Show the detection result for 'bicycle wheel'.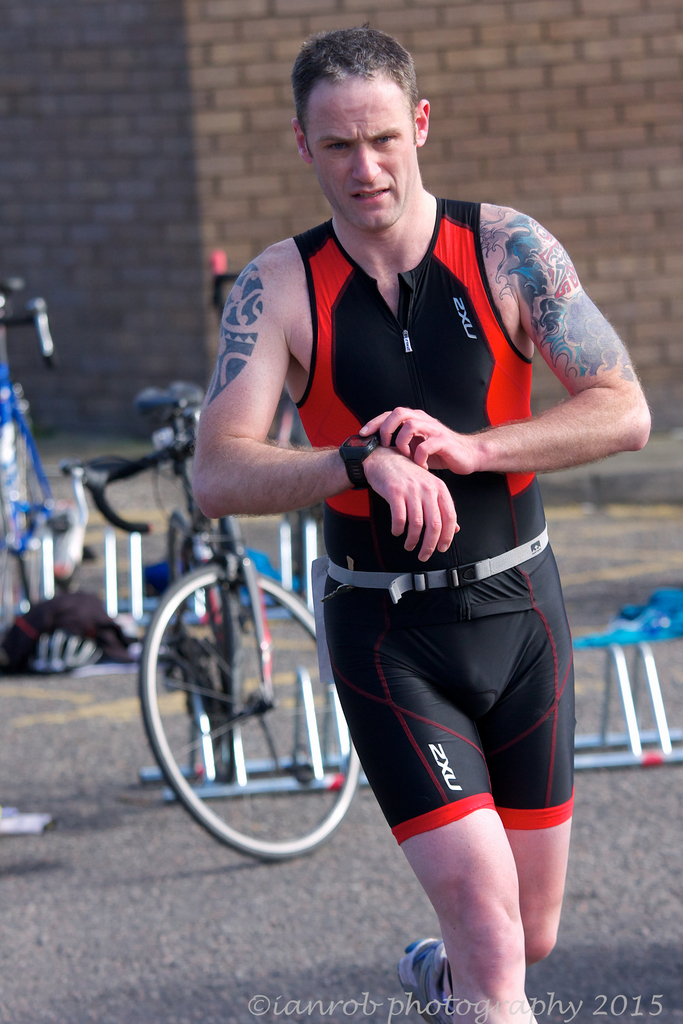
BBox(163, 514, 208, 764).
